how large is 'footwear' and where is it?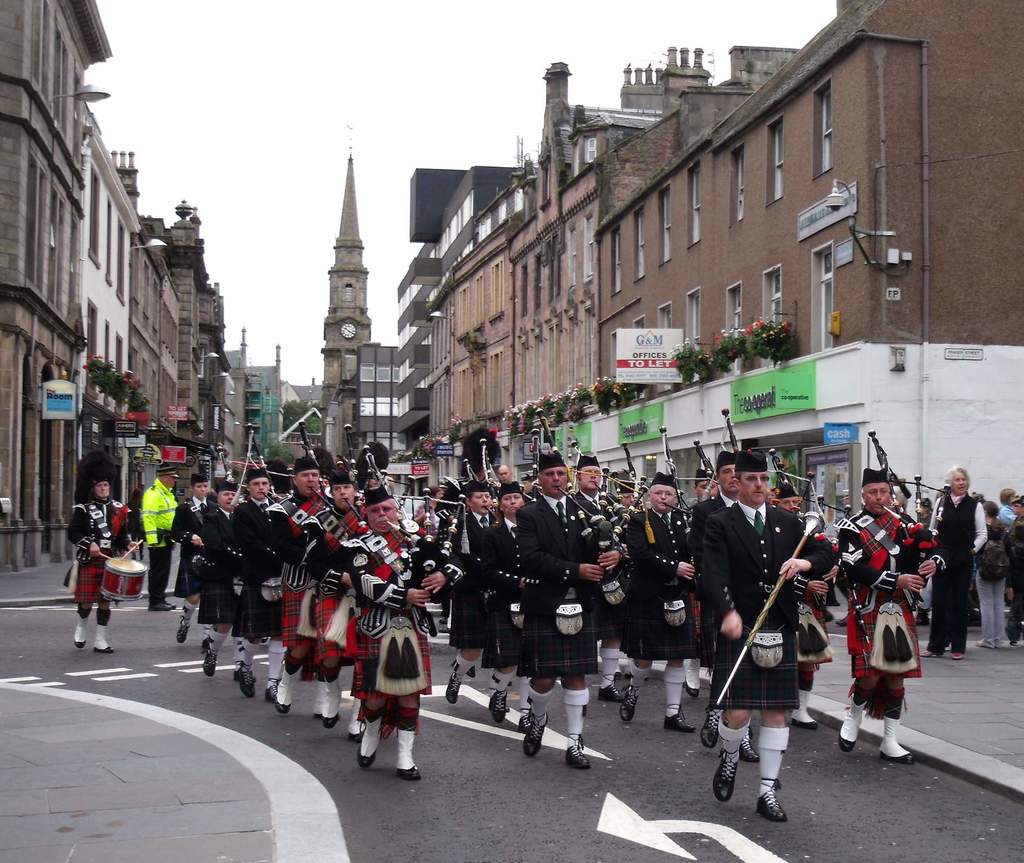
Bounding box: 566/730/593/771.
